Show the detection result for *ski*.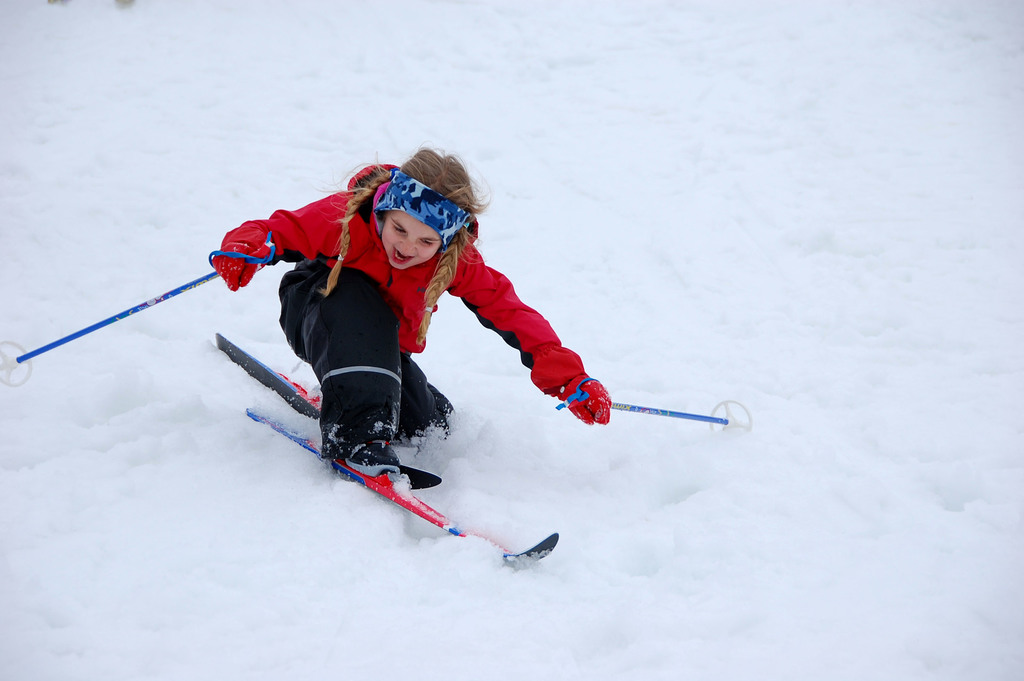
x1=215 y1=332 x2=440 y2=493.
